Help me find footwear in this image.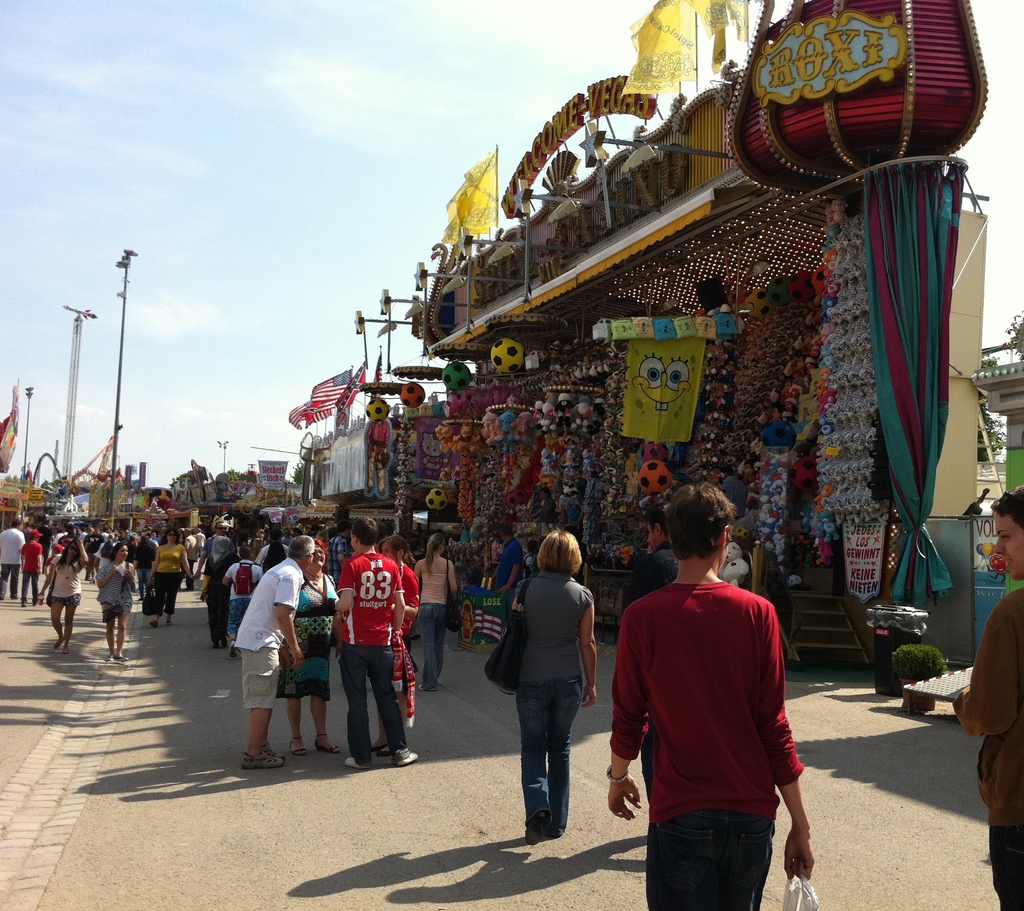
Found it: <box>214,640,220,647</box>.
